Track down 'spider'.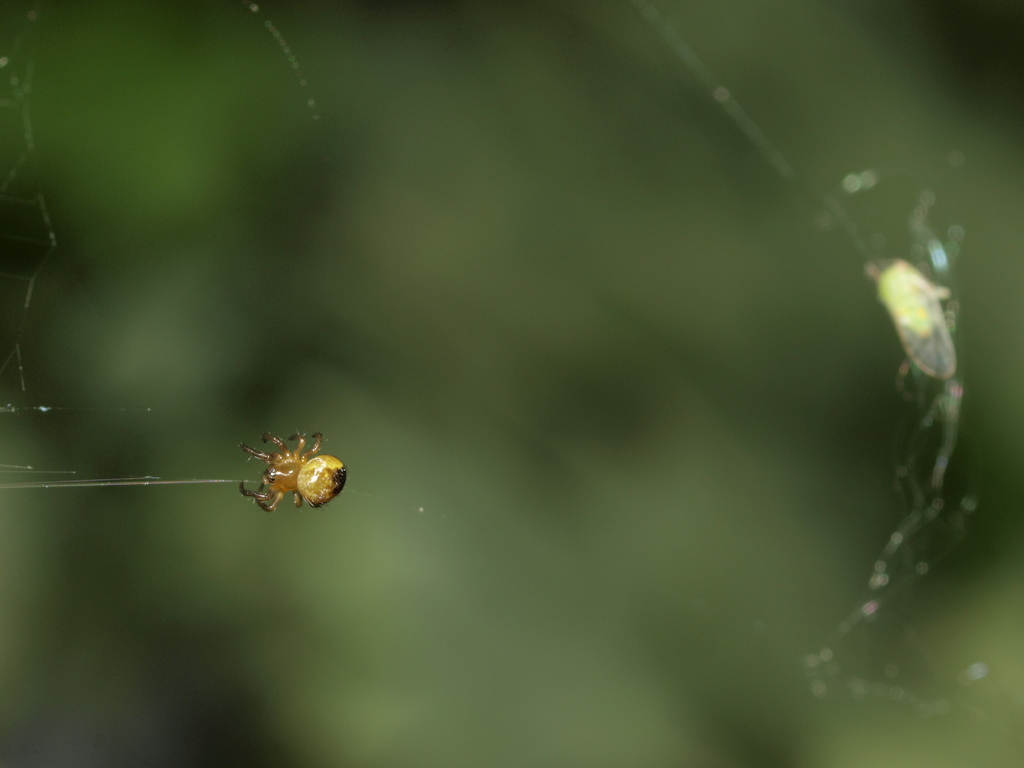
Tracked to bbox=(239, 431, 347, 515).
